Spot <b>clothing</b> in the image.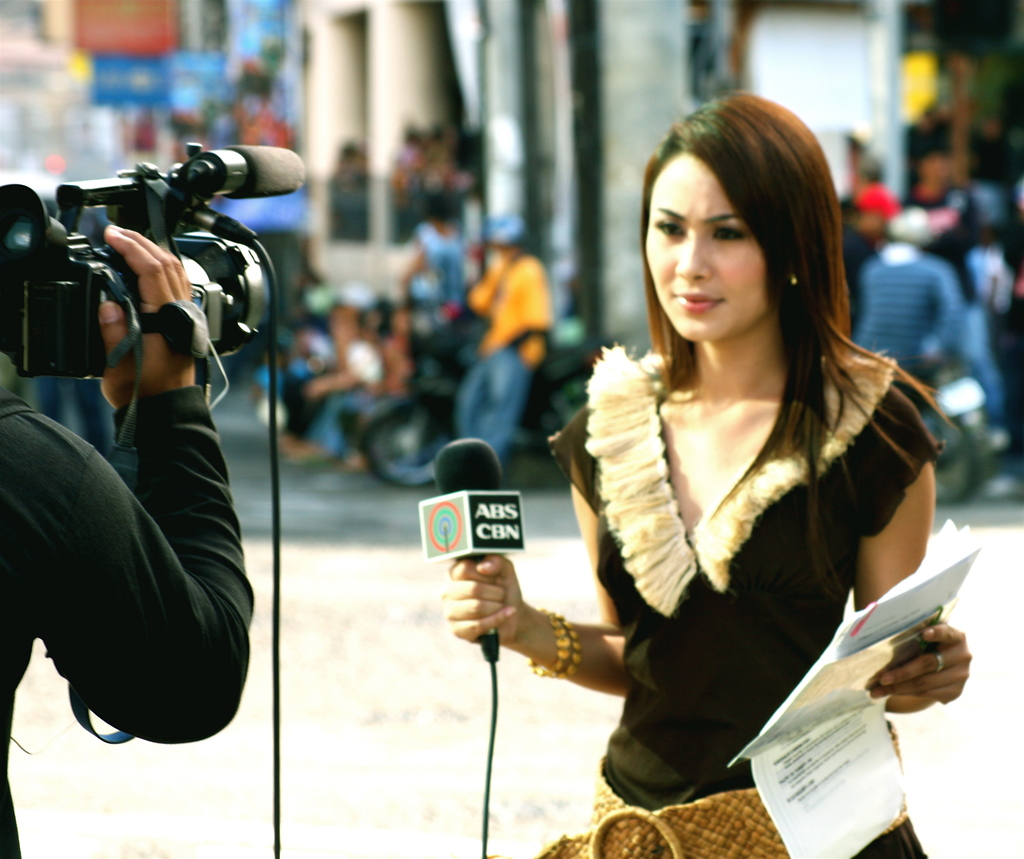
<b>clothing</b> found at 856, 245, 963, 370.
